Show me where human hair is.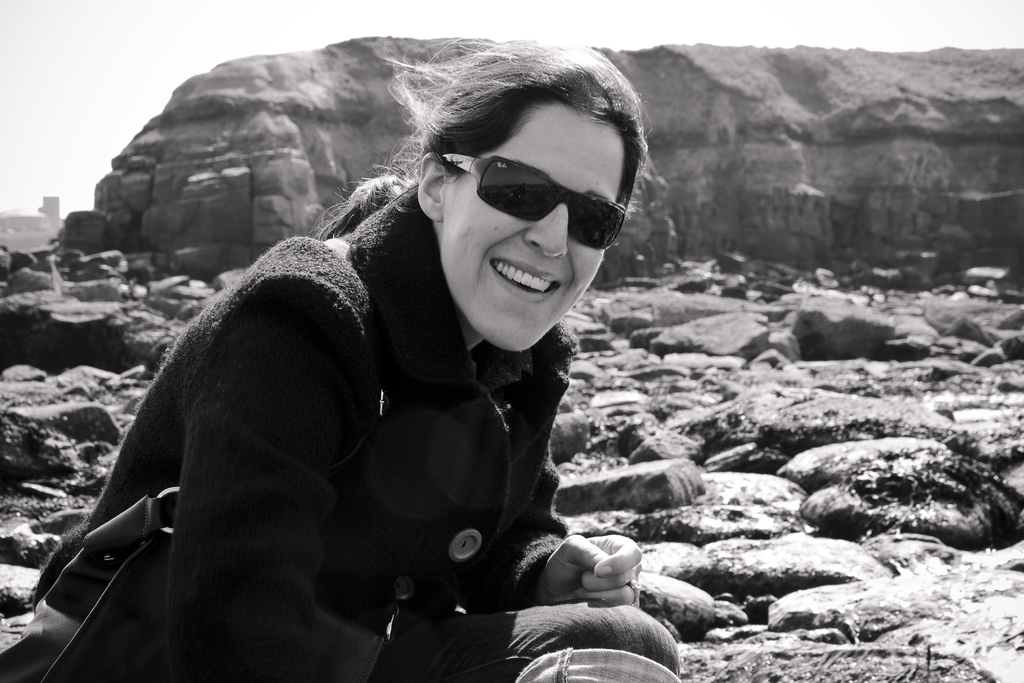
human hair is at box(303, 29, 659, 246).
